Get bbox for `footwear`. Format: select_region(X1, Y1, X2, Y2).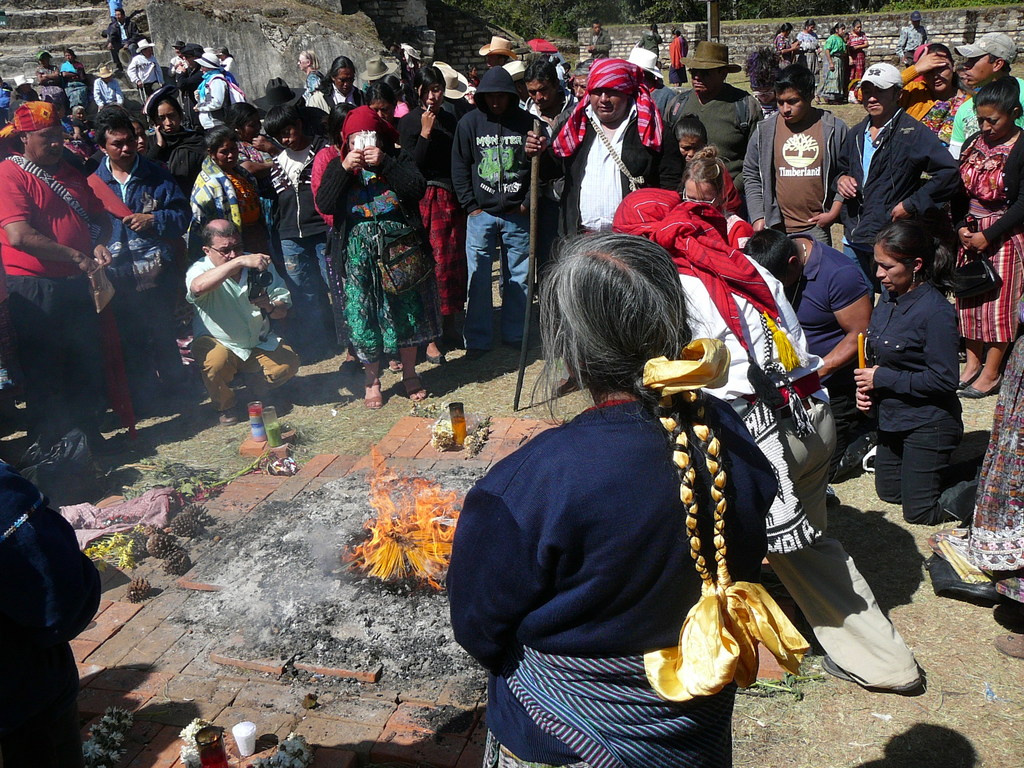
select_region(346, 358, 352, 365).
